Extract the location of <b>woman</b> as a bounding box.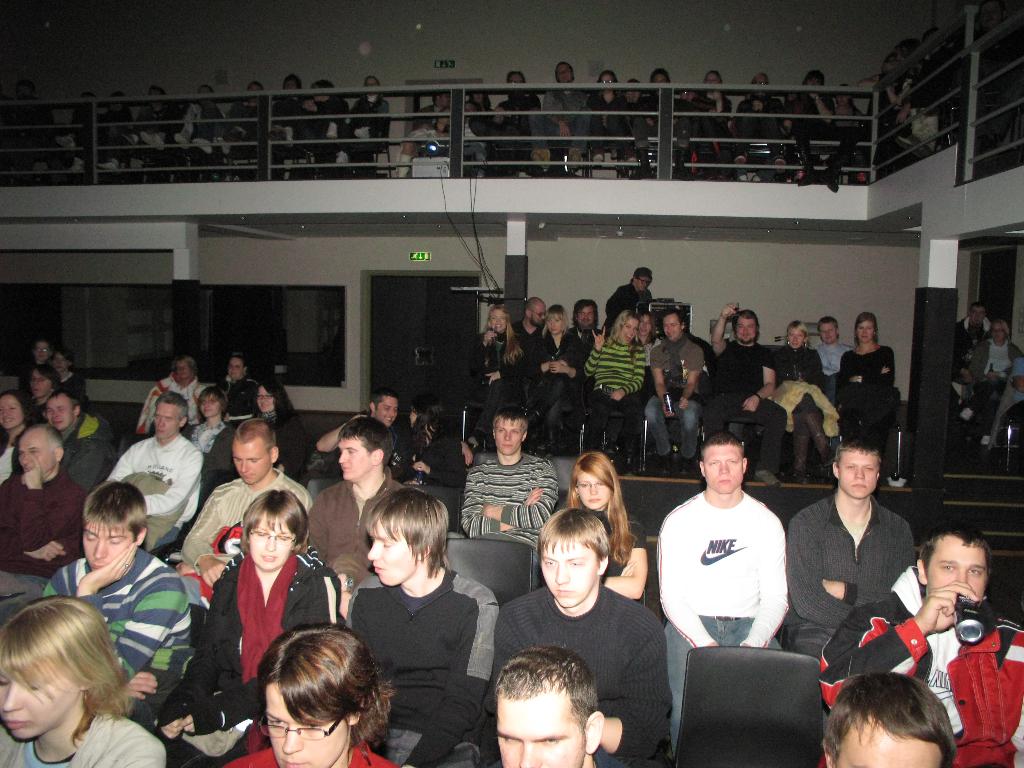
[left=525, top=307, right=583, bottom=460].
